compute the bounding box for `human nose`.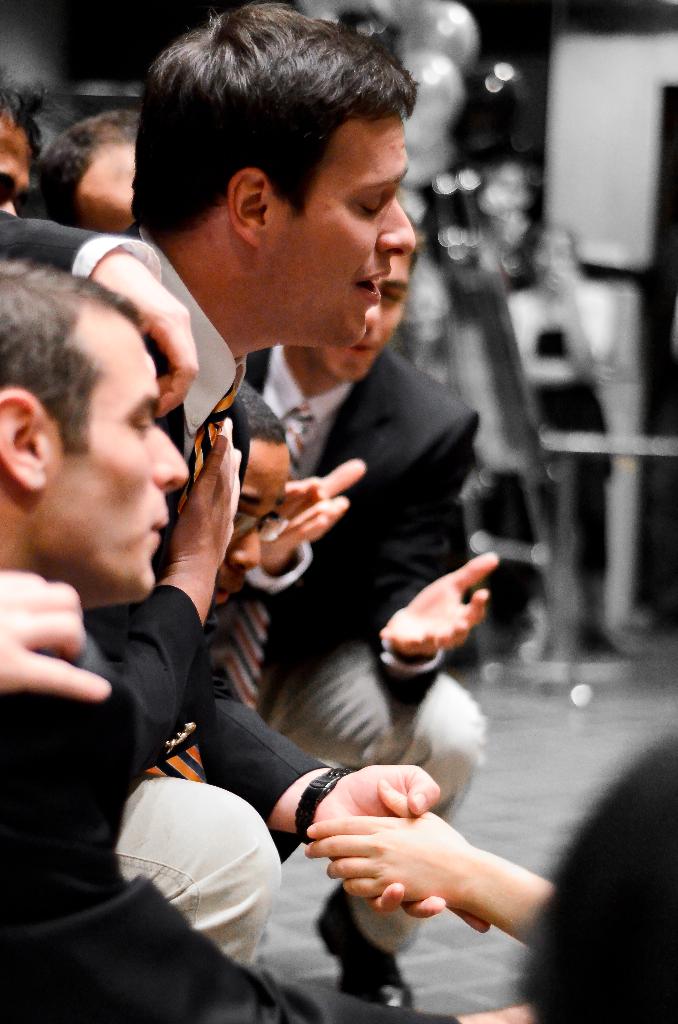
[154,421,194,487].
